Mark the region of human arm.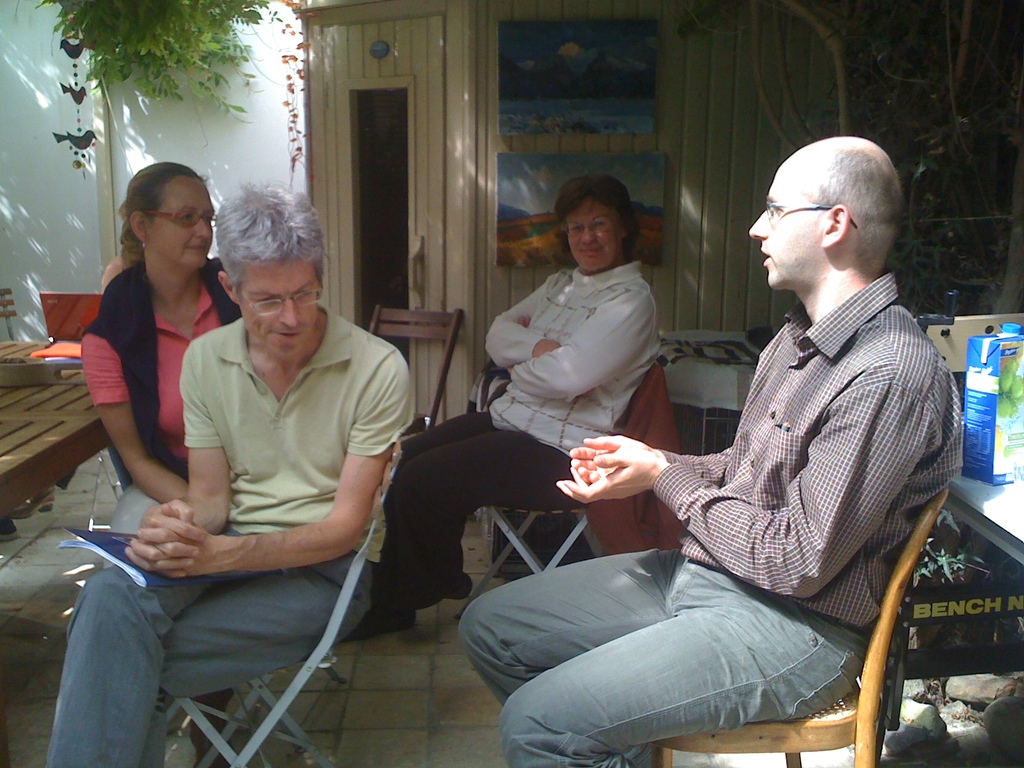
Region: box(486, 276, 591, 369).
